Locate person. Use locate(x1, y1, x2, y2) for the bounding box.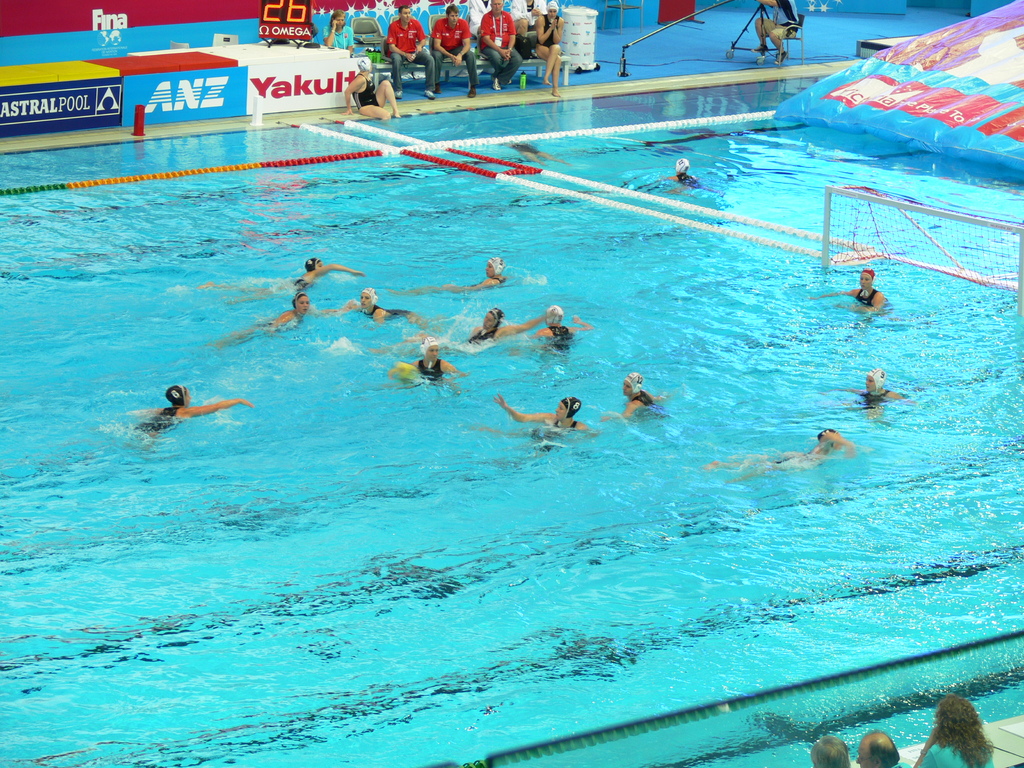
locate(464, 311, 556, 344).
